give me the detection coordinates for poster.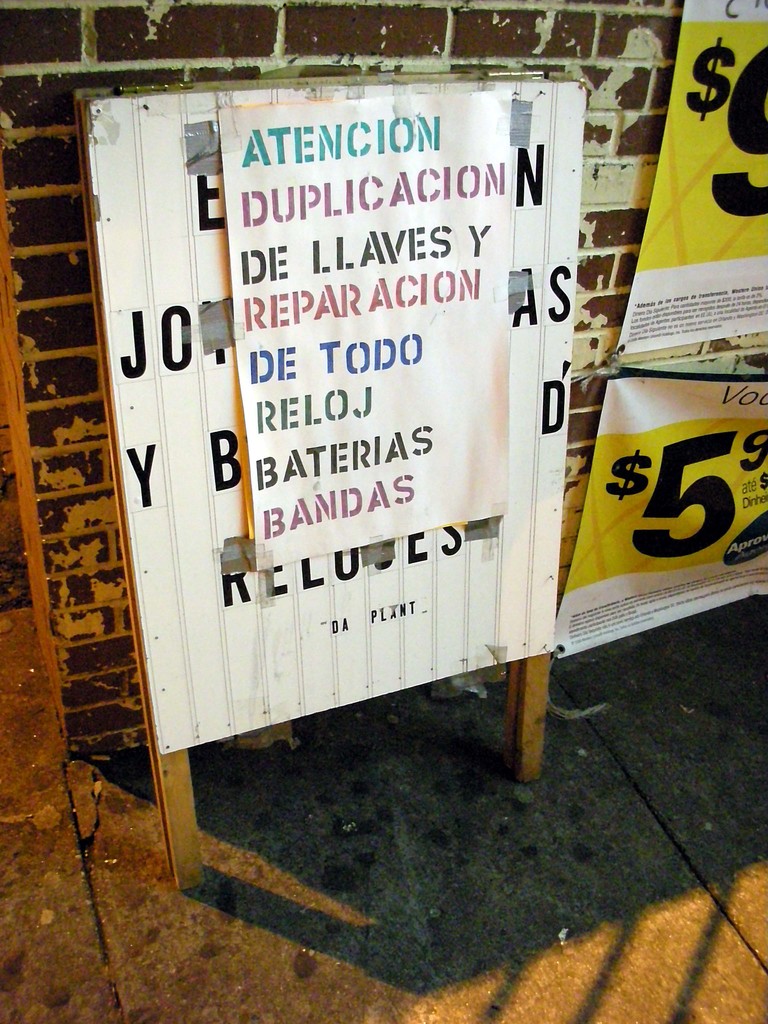
[87, 76, 578, 749].
